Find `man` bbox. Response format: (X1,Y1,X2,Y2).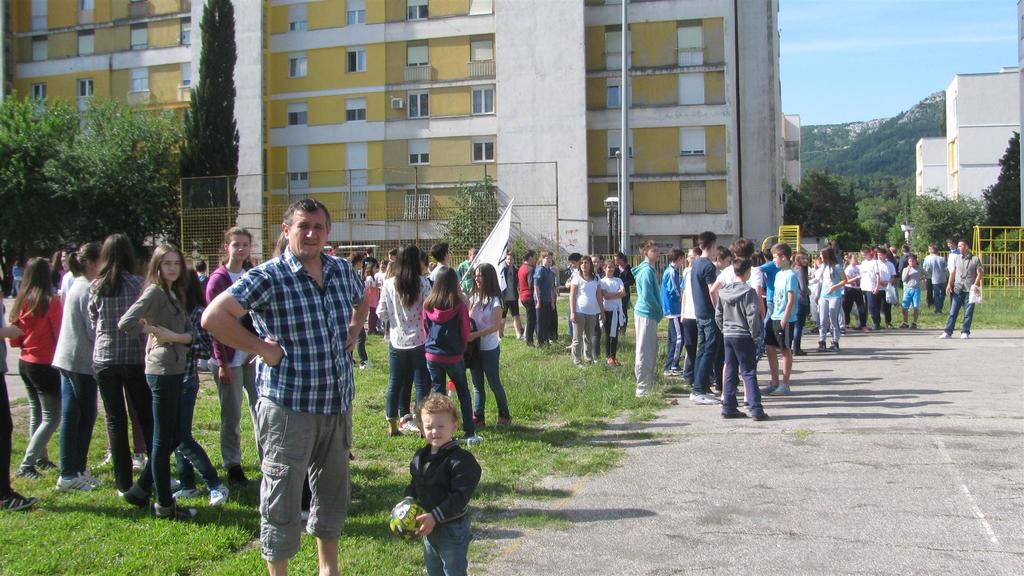
(900,243,911,284).
